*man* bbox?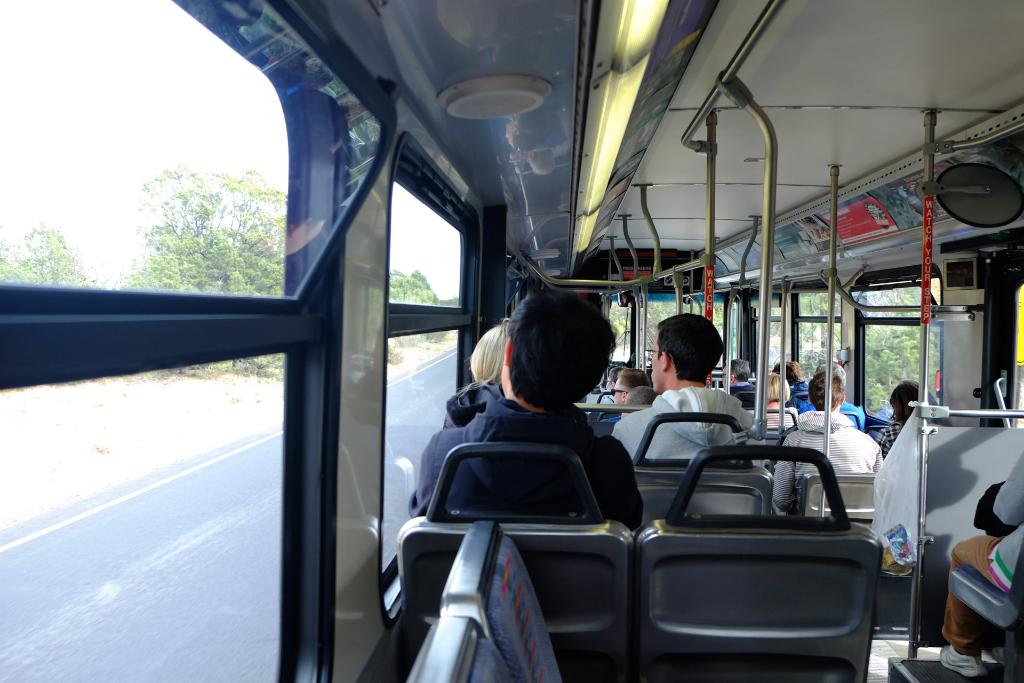
[773,374,884,525]
